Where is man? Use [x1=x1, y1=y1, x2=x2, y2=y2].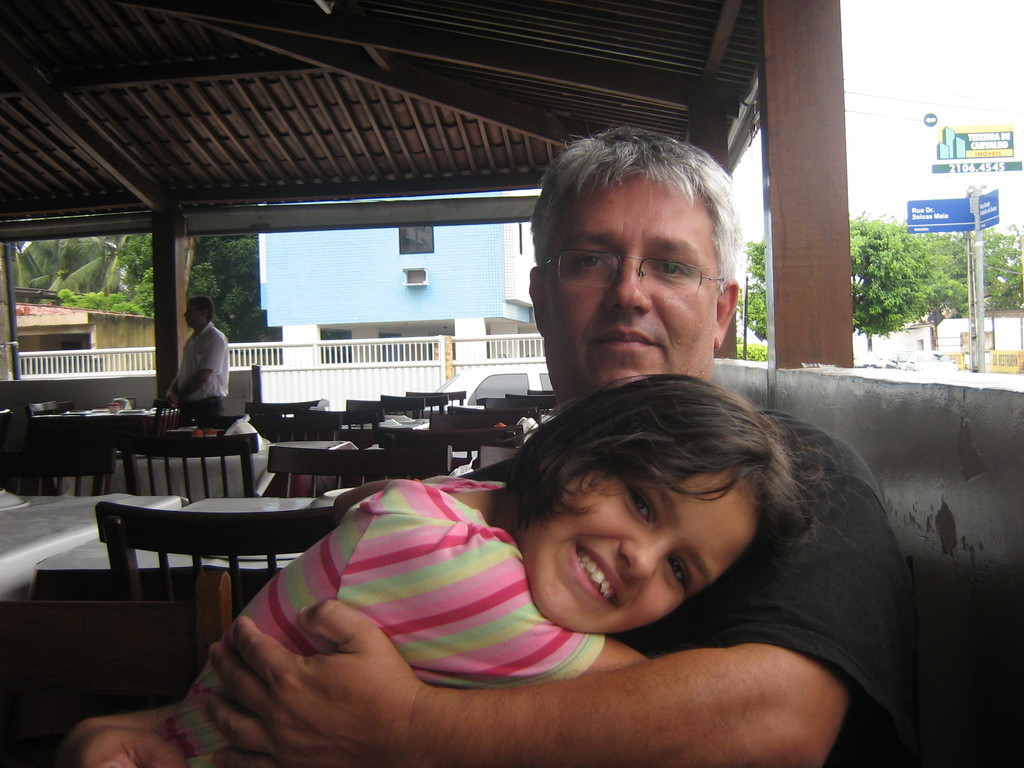
[x1=59, y1=124, x2=928, y2=767].
